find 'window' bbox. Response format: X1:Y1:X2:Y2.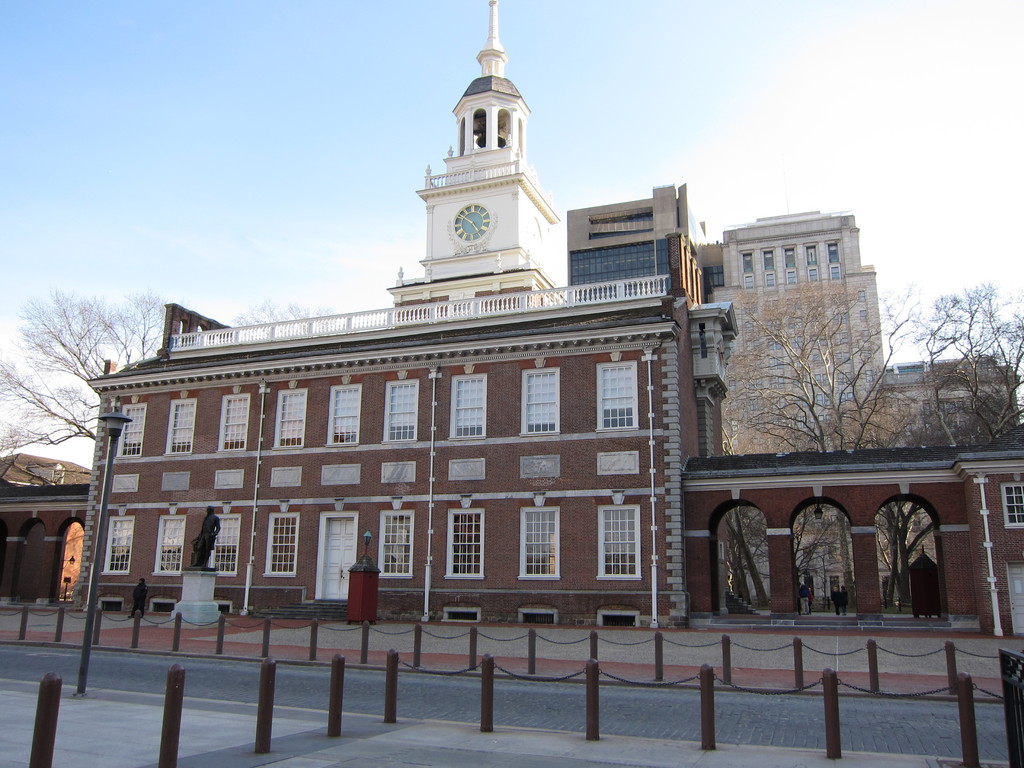
272:385:308:447.
